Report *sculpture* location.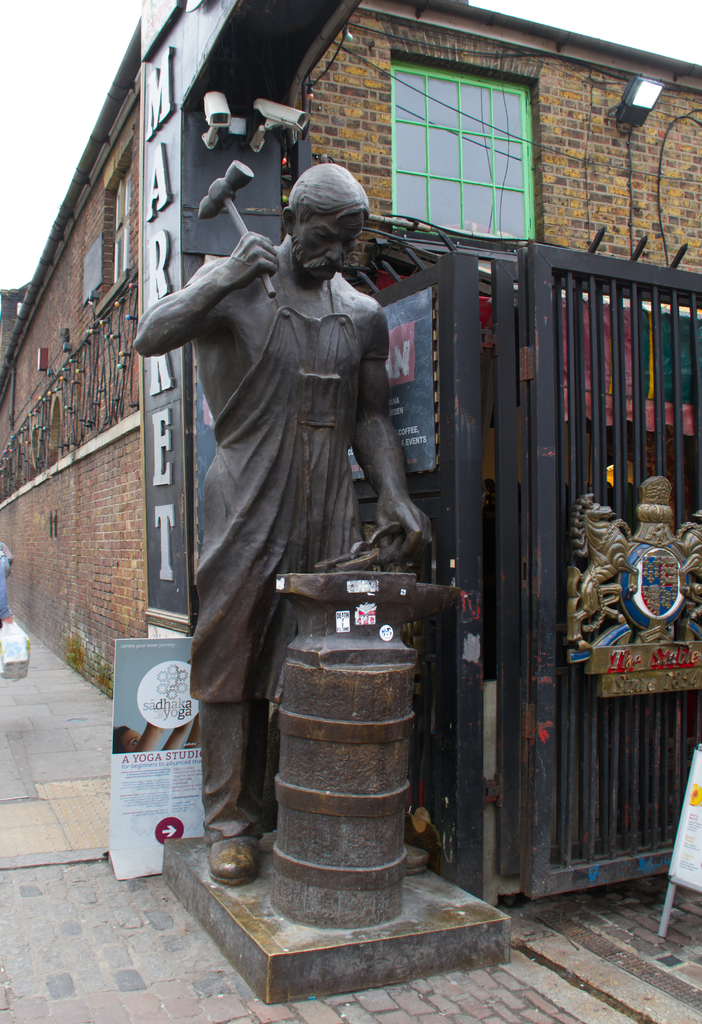
Report: <bbox>158, 131, 467, 946</bbox>.
